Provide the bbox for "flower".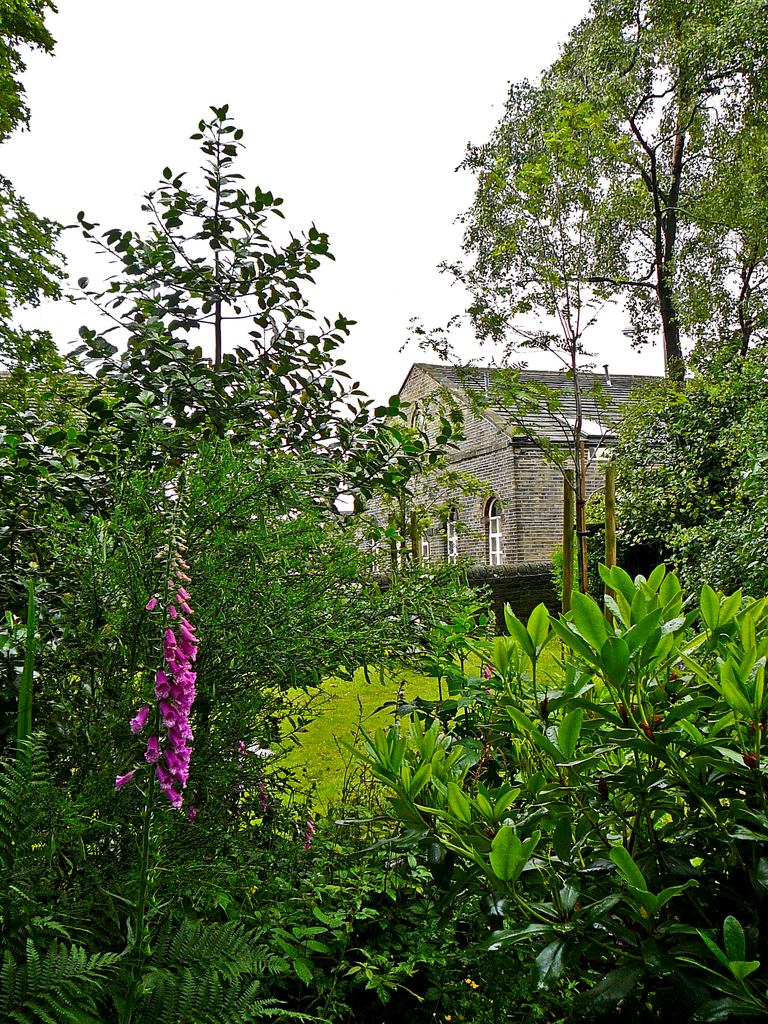
476 658 497 691.
